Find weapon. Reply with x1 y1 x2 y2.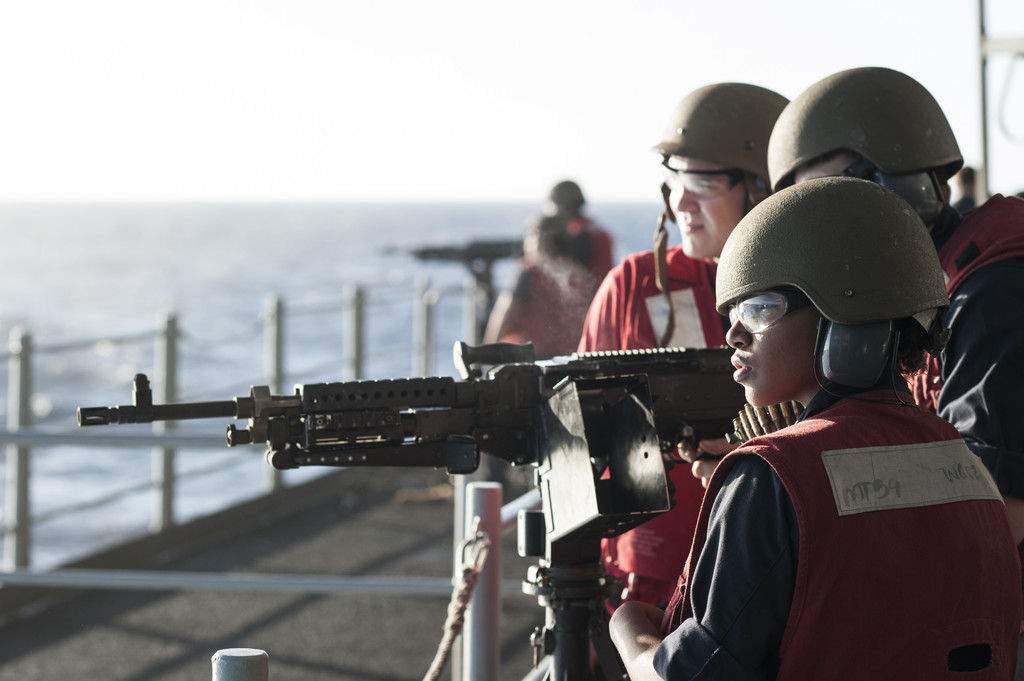
77 323 810 570.
